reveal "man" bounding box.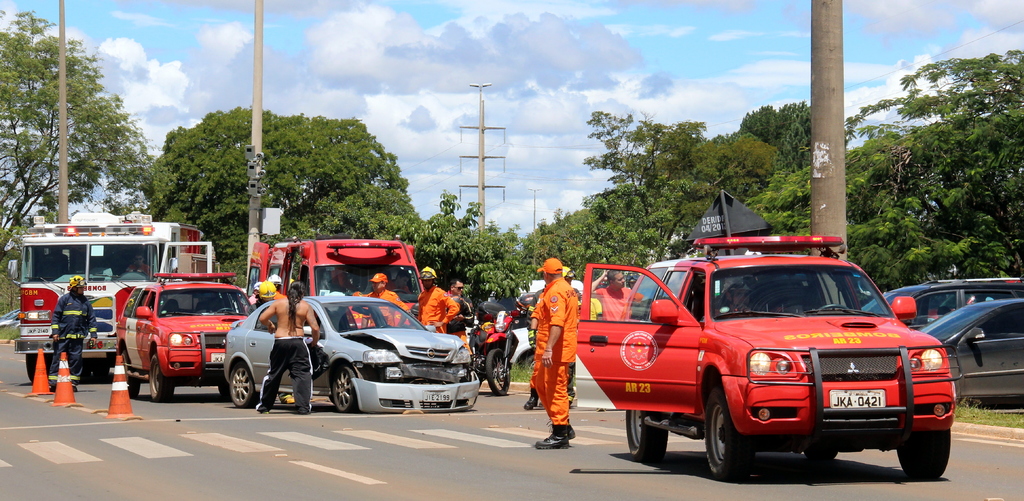
Revealed: 714, 278, 755, 315.
